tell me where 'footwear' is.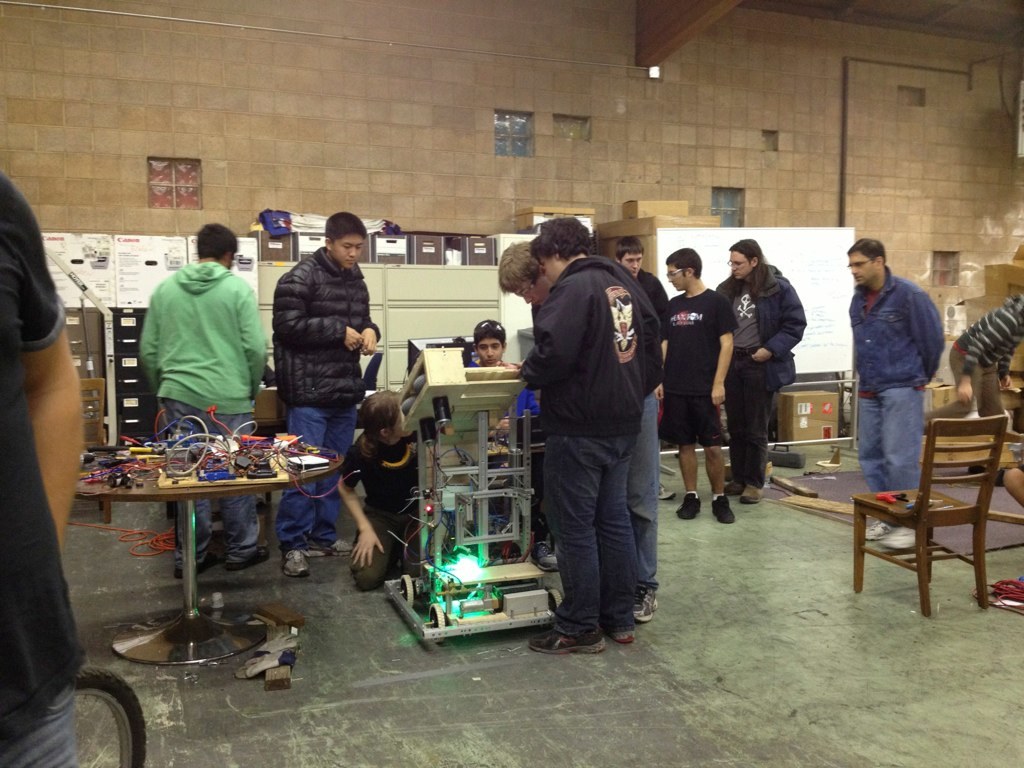
'footwear' is at (x1=712, y1=494, x2=731, y2=525).
